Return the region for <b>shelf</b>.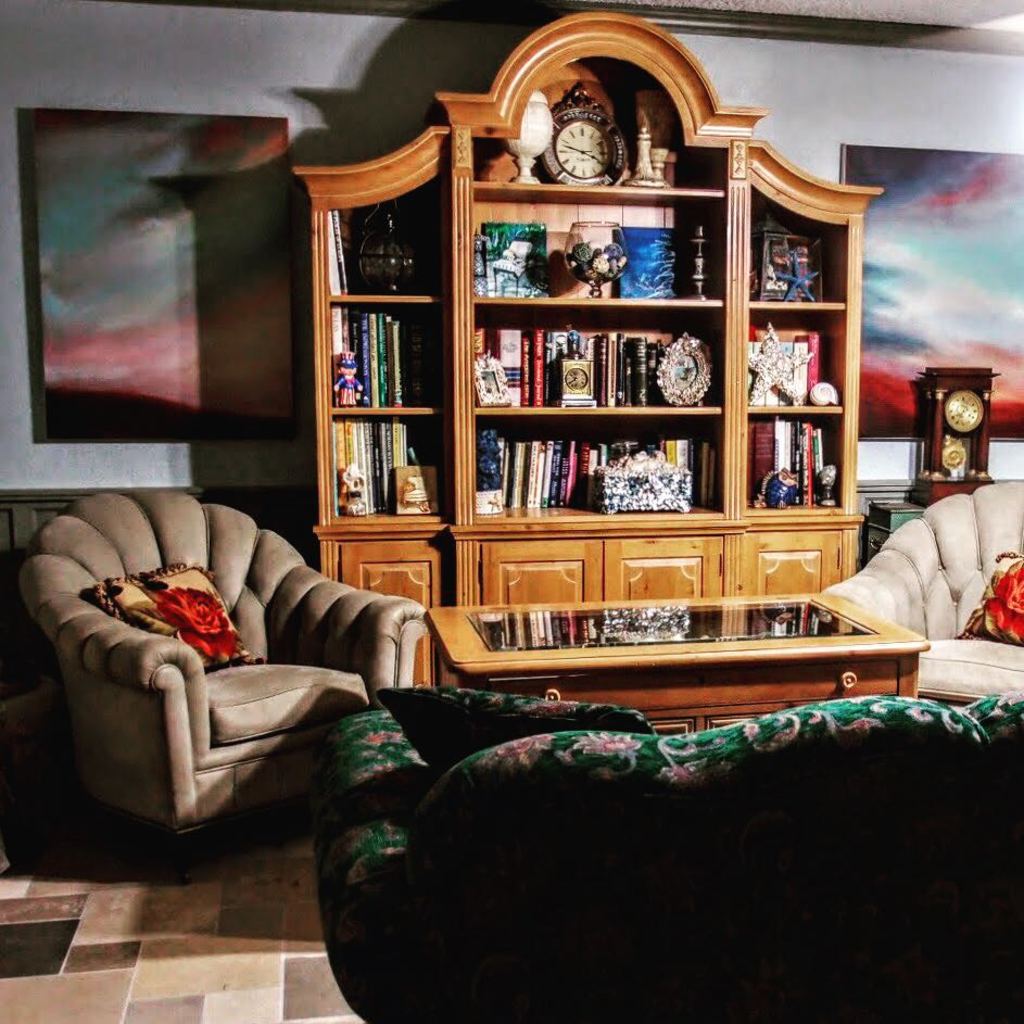
<box>274,10,881,616</box>.
